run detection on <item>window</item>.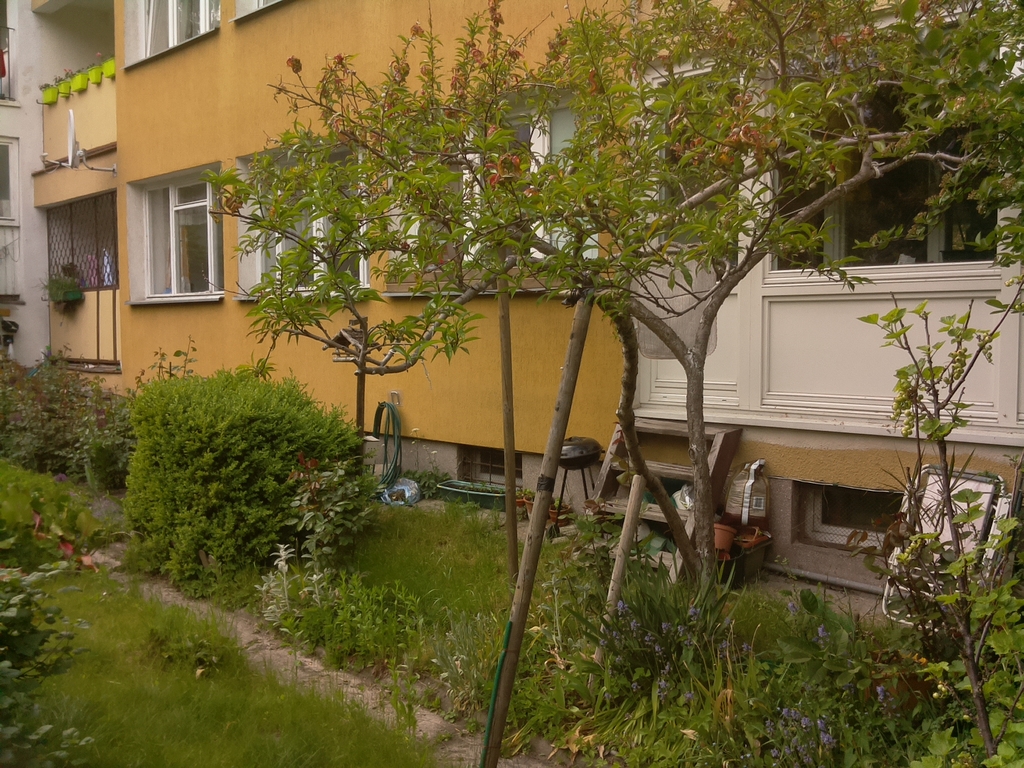
Result: detection(453, 444, 519, 490).
